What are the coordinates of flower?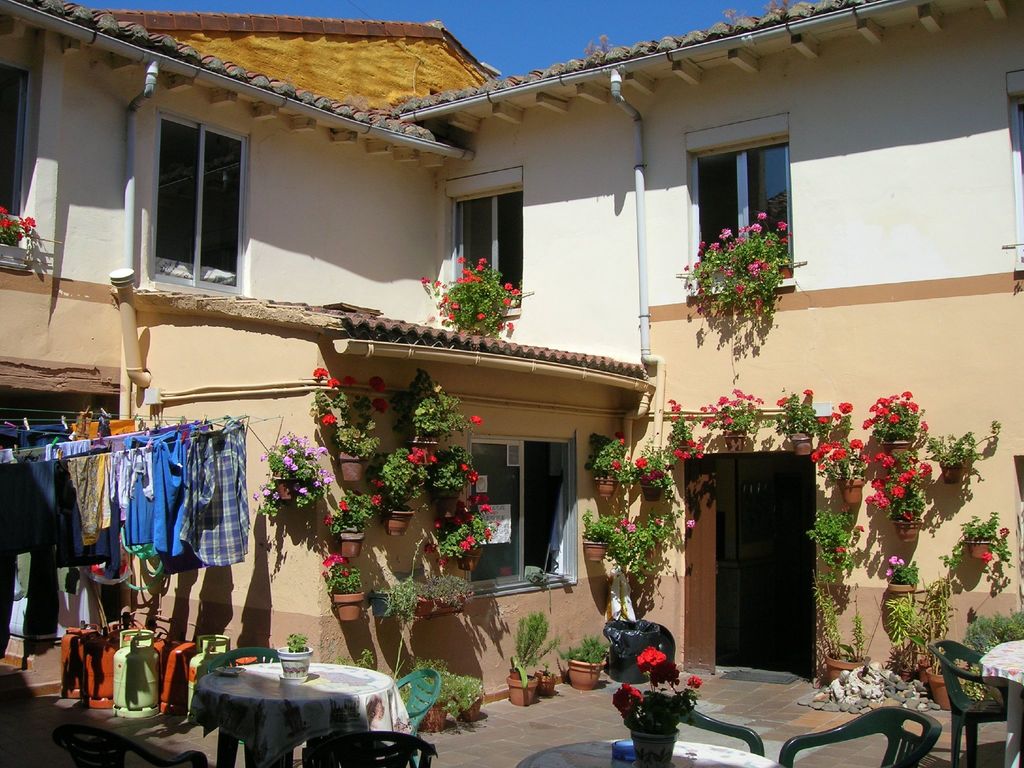
{"left": 869, "top": 399, "right": 881, "bottom": 413}.
